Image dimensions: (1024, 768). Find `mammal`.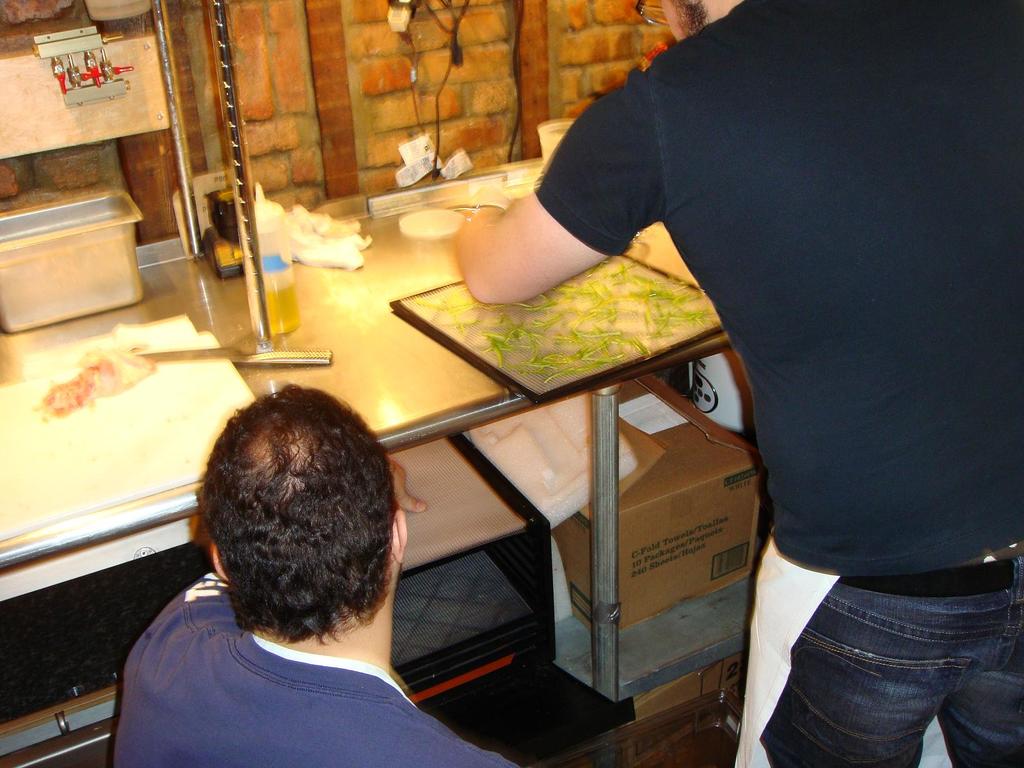
crop(449, 0, 1023, 767).
